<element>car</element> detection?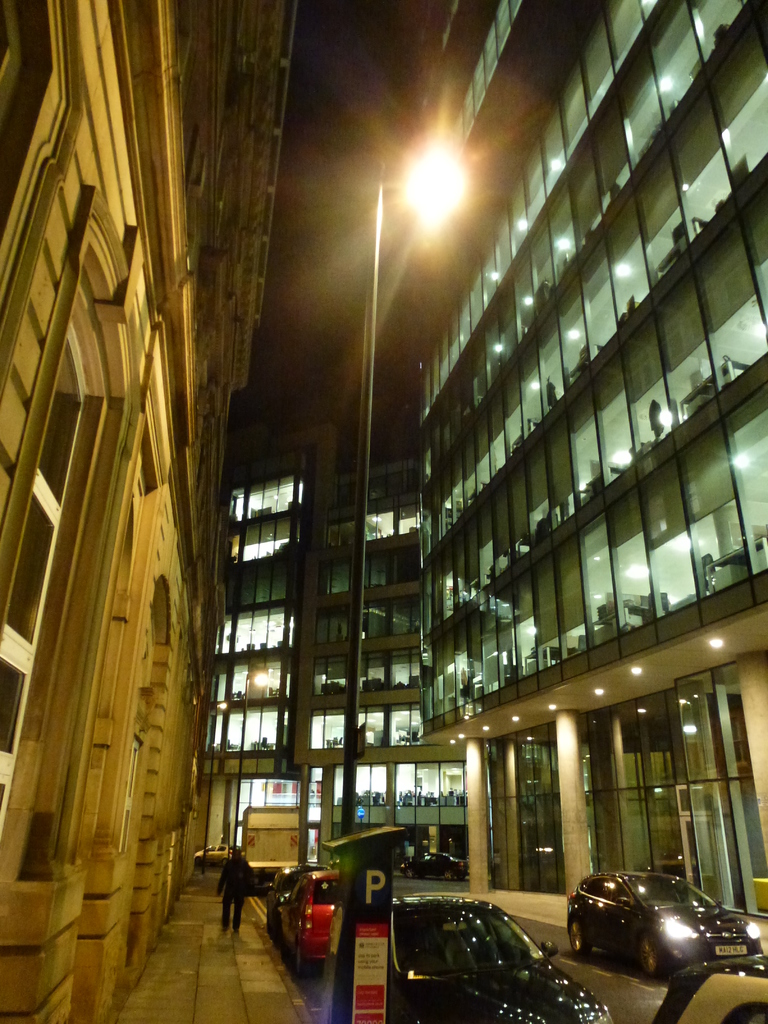
(261,868,307,924)
